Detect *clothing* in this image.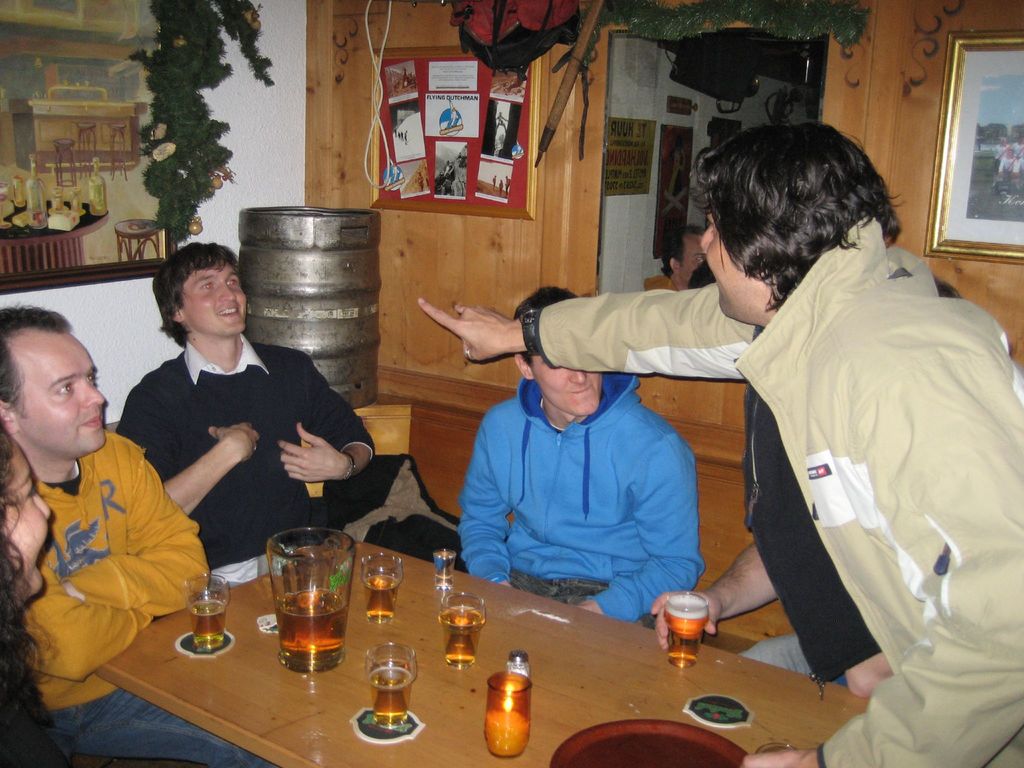
Detection: select_region(113, 333, 375, 592).
